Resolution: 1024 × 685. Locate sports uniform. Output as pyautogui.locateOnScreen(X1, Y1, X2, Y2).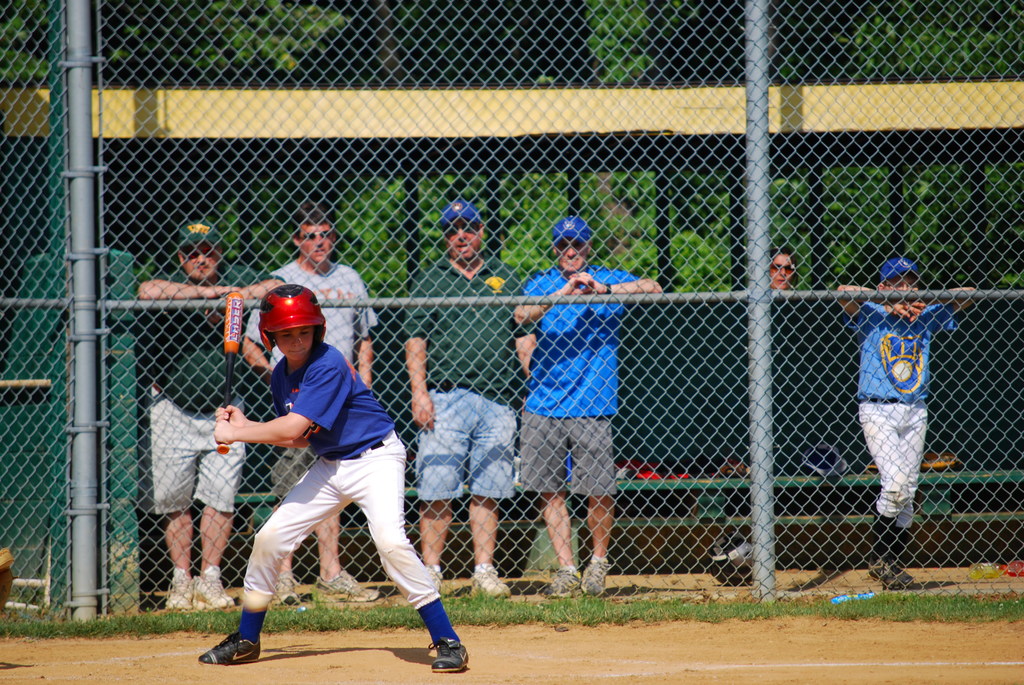
pyautogui.locateOnScreen(520, 246, 637, 499).
